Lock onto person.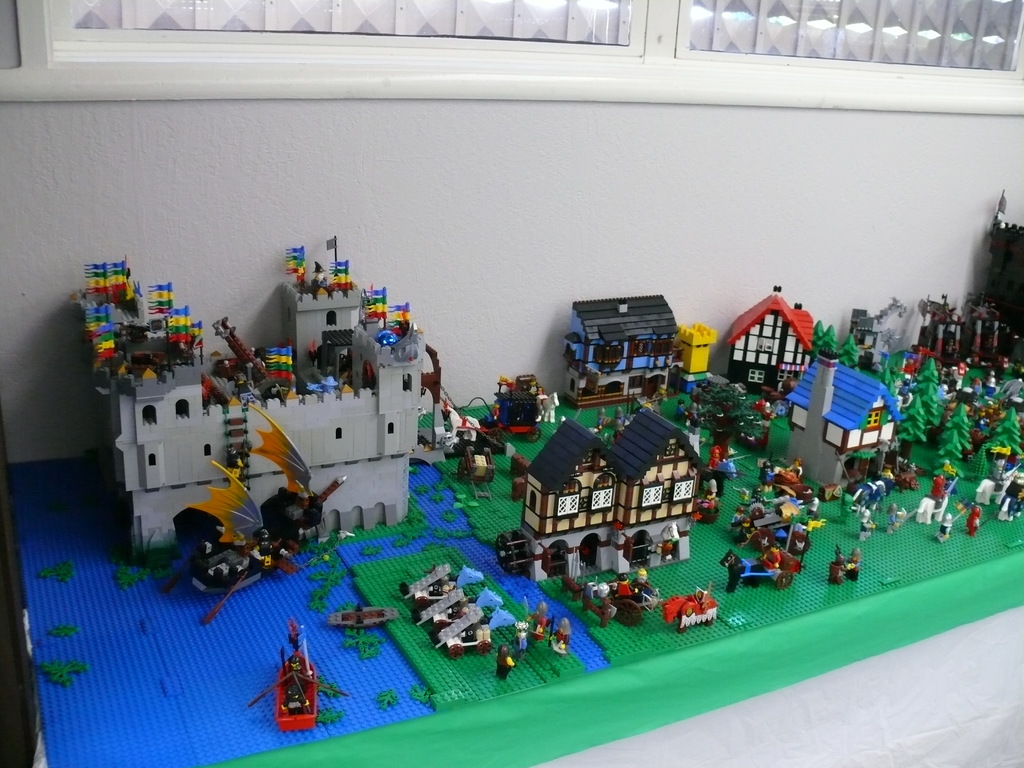
Locked: (885, 500, 904, 537).
